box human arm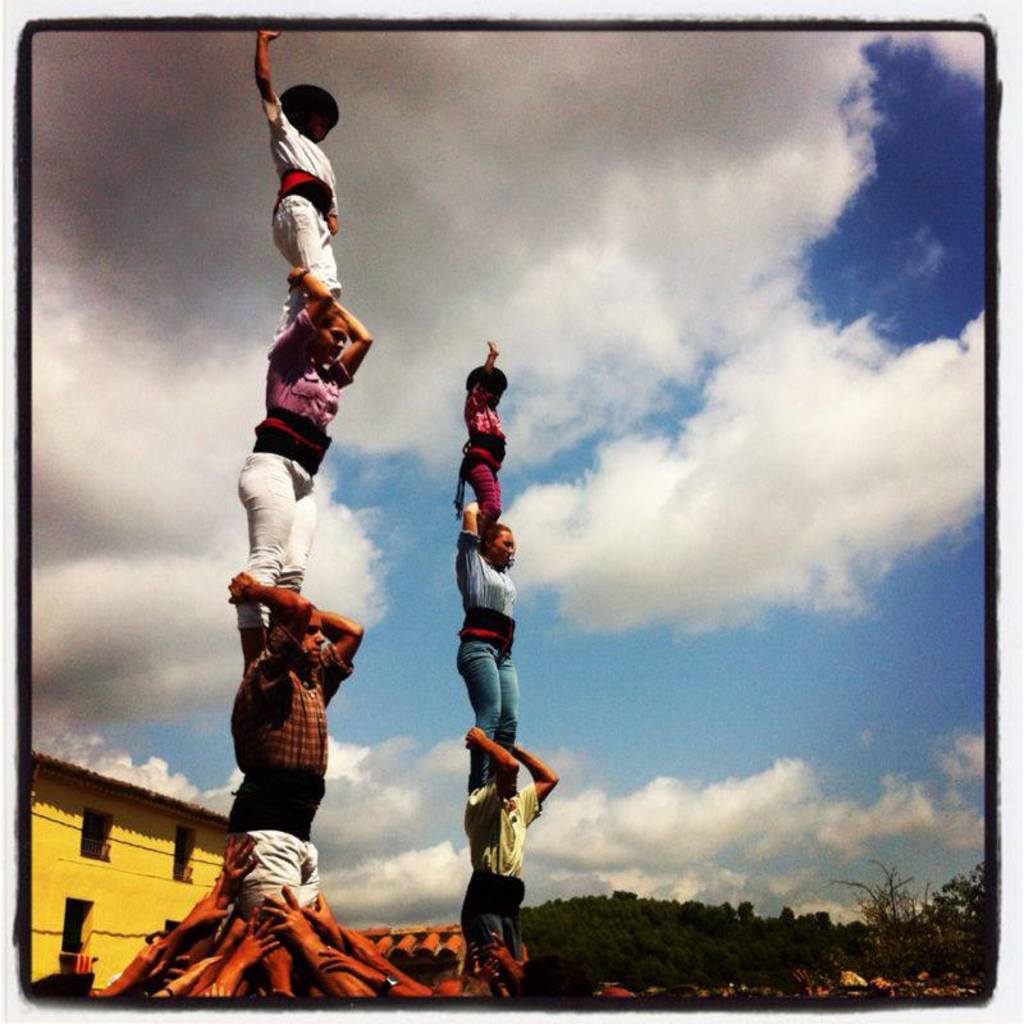
Rect(311, 604, 361, 703)
